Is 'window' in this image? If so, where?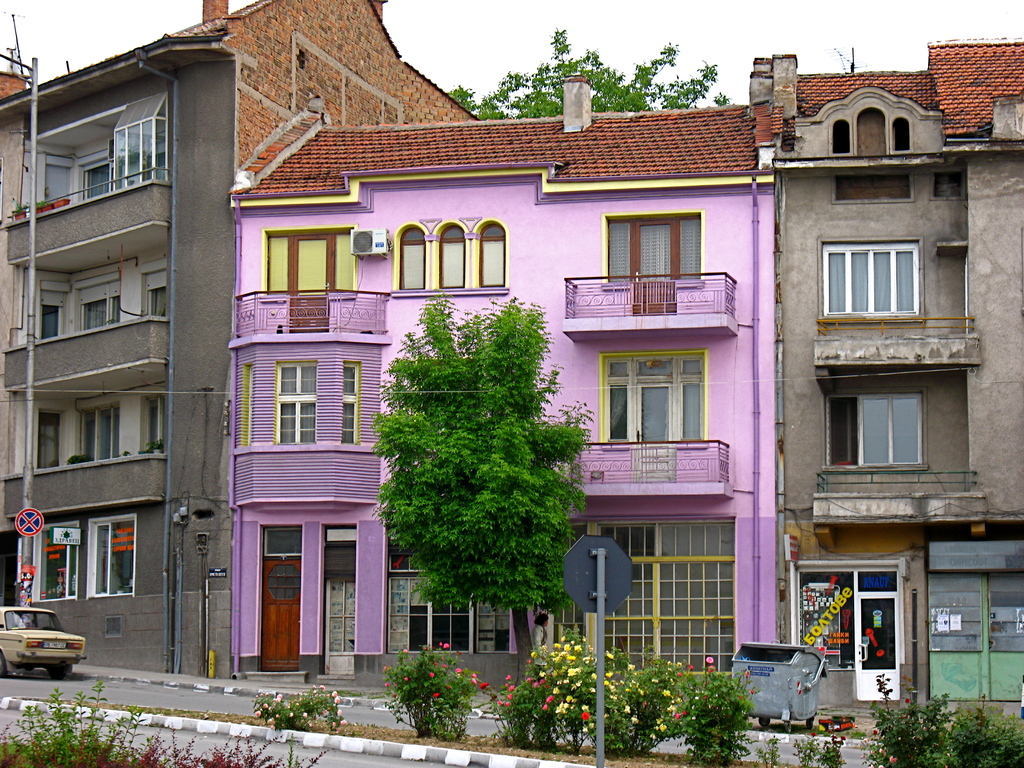
Yes, at <box>605,212,701,280</box>.
